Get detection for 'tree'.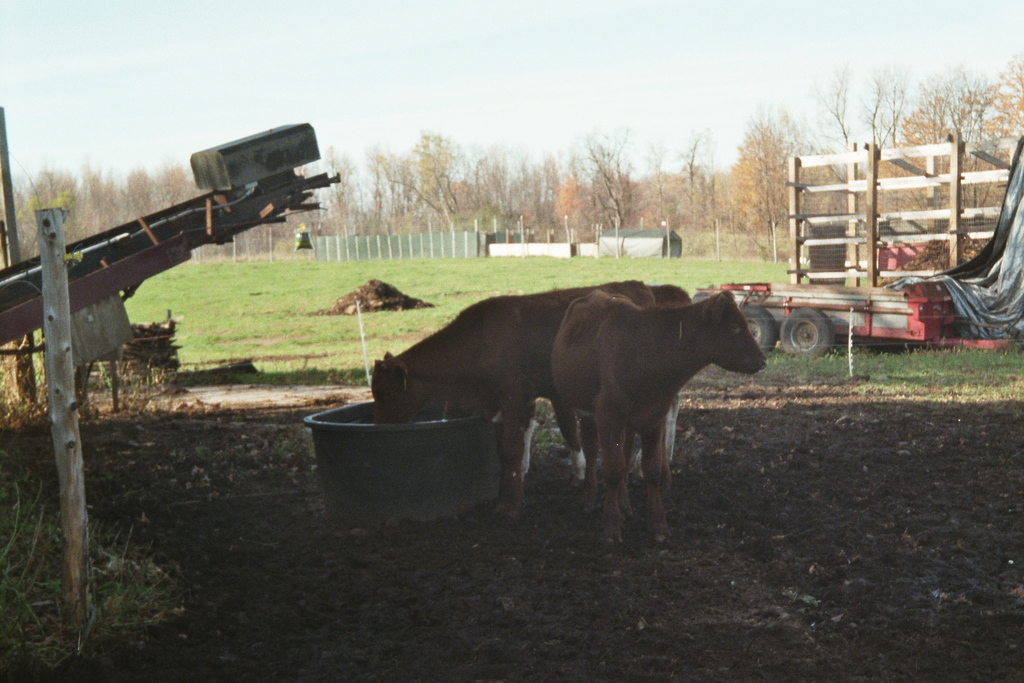
Detection: (312,140,391,259).
